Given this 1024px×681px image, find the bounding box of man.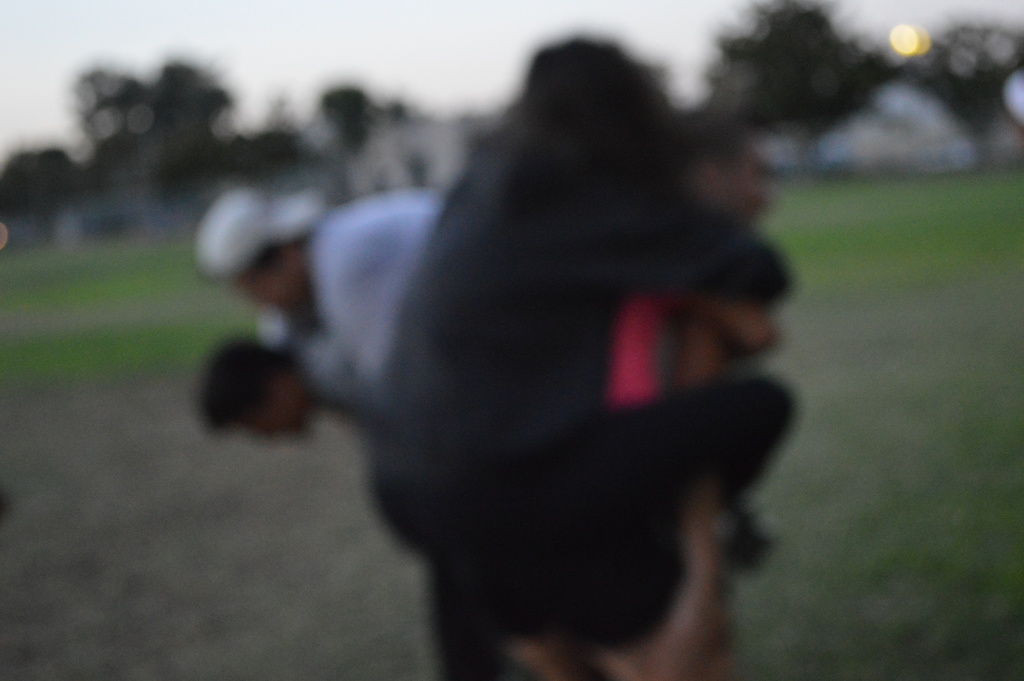
box=[198, 310, 449, 539].
